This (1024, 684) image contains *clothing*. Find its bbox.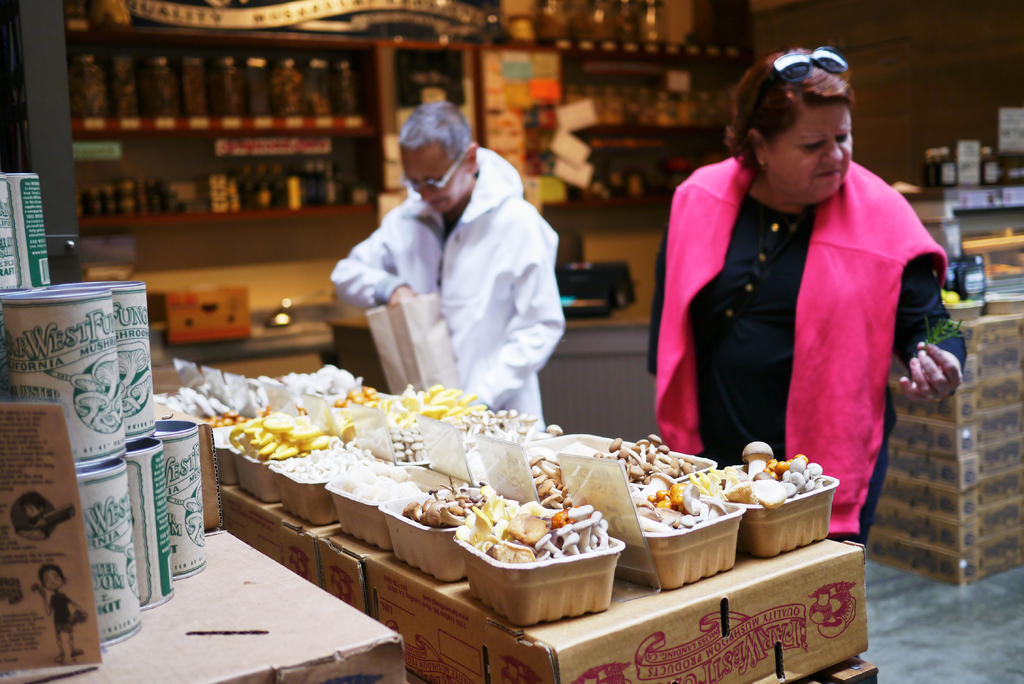
BBox(322, 144, 573, 431).
